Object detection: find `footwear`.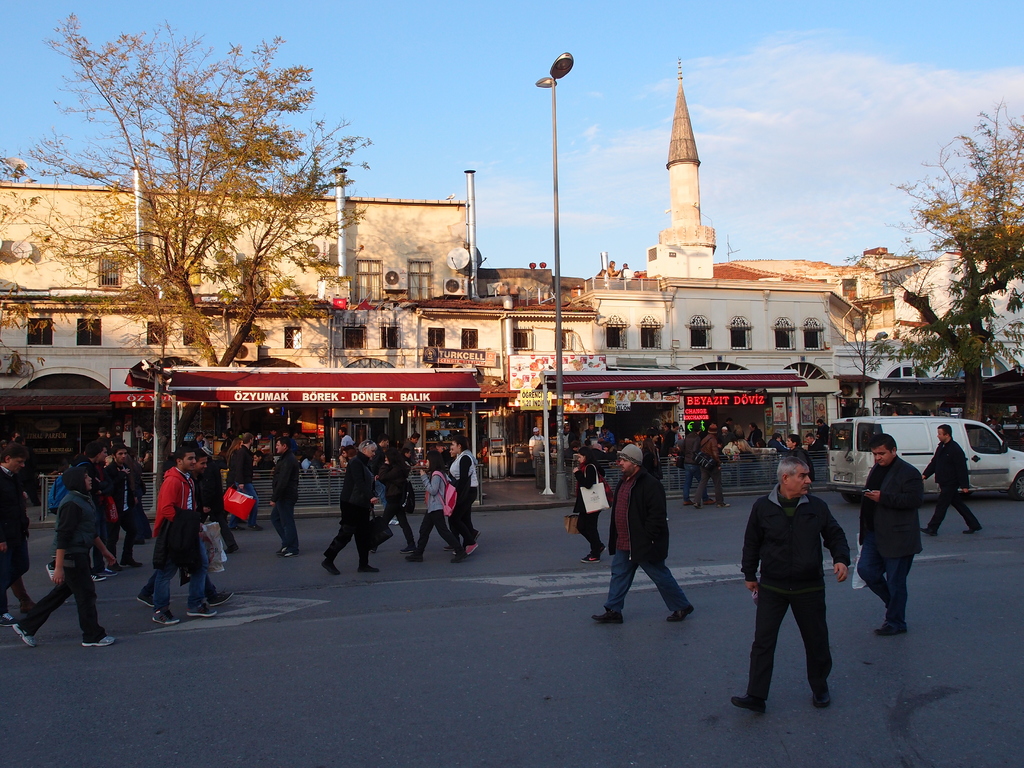
[left=812, top=689, right=830, bottom=713].
